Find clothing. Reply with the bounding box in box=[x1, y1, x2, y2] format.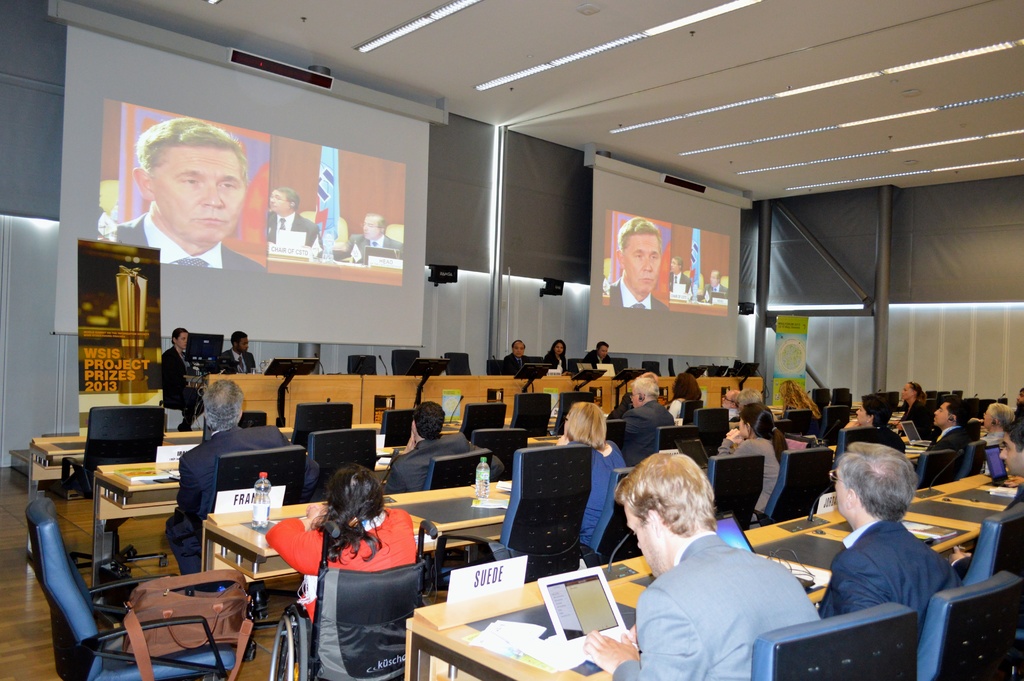
box=[113, 210, 269, 271].
